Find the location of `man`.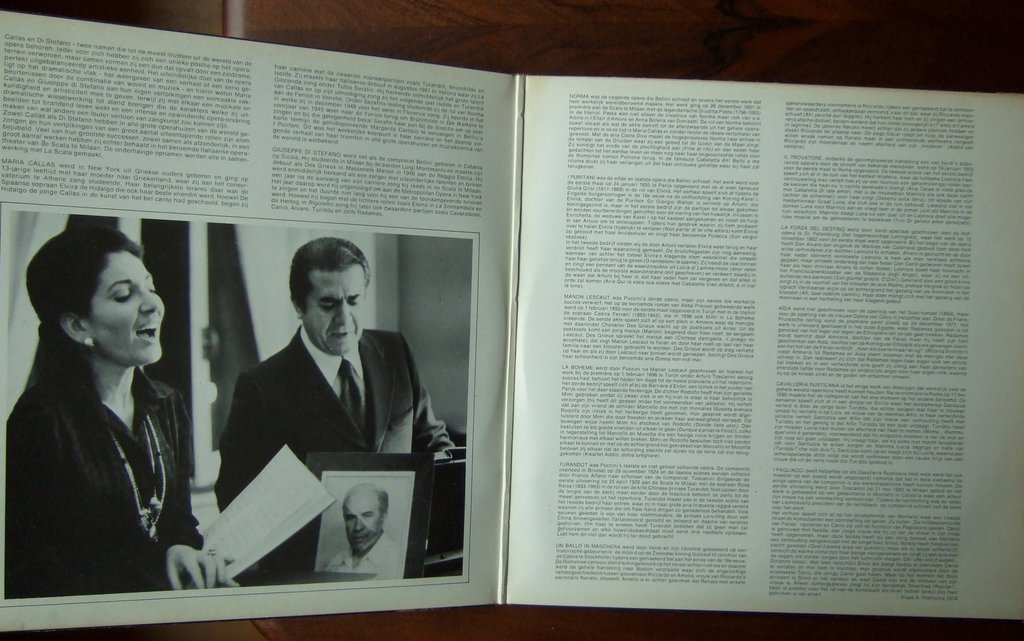
Location: l=326, t=480, r=399, b=573.
